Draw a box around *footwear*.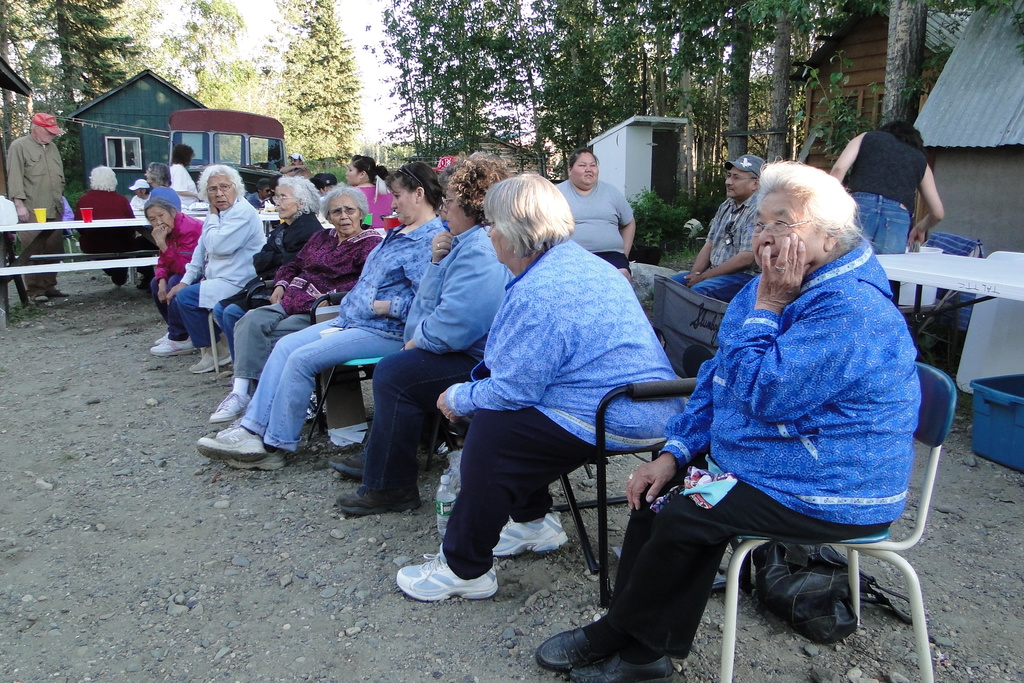
bbox=[395, 558, 502, 618].
